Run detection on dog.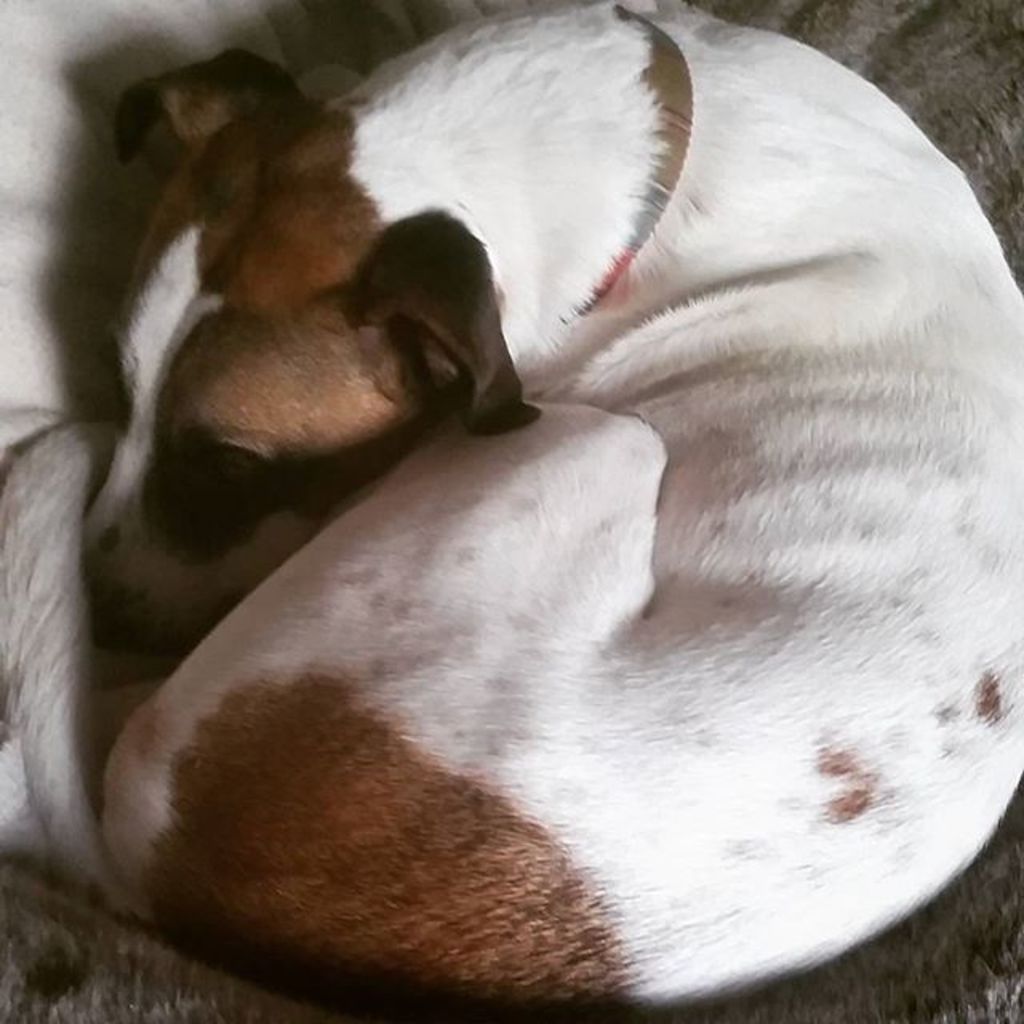
Result: rect(0, 0, 1022, 1022).
